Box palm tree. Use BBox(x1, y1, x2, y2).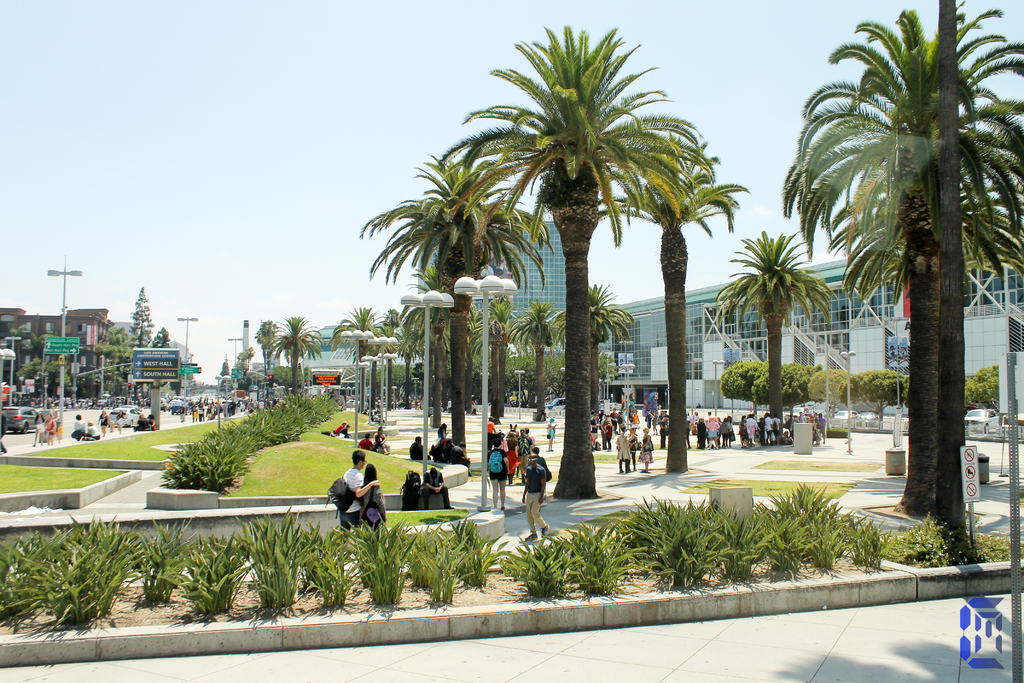
BBox(876, 0, 1002, 532).
